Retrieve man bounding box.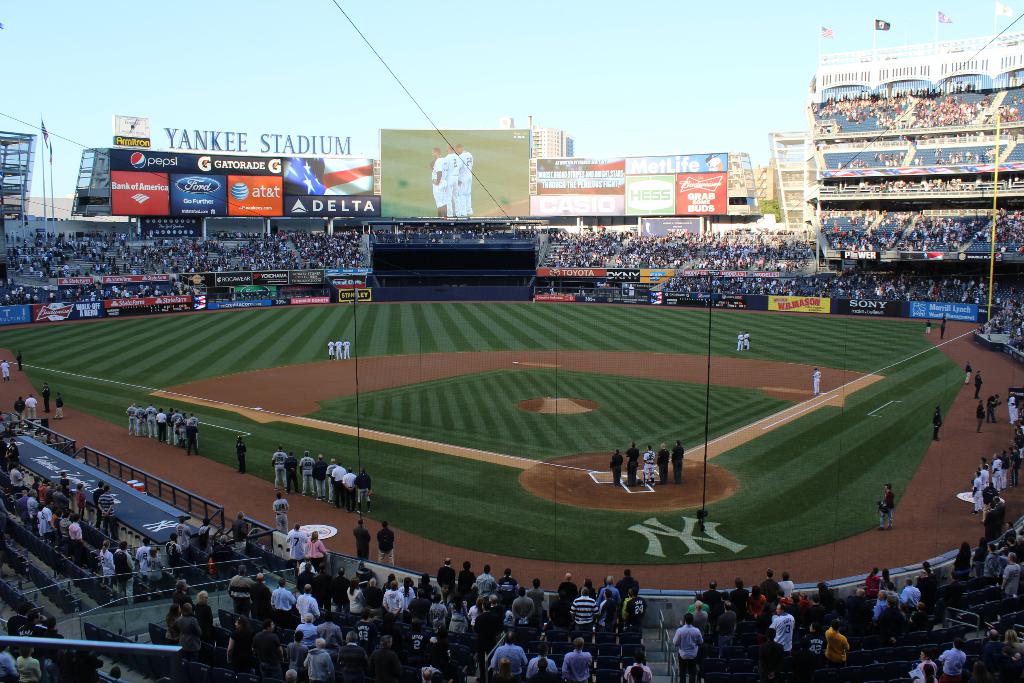
Bounding box: {"x1": 49, "y1": 391, "x2": 67, "y2": 416}.
